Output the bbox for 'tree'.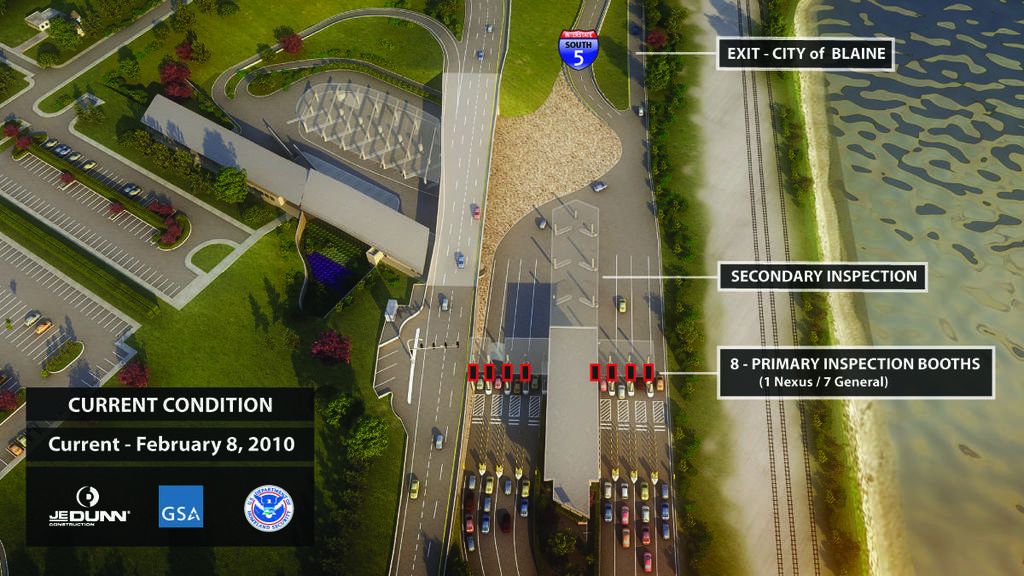
box(343, 417, 388, 457).
